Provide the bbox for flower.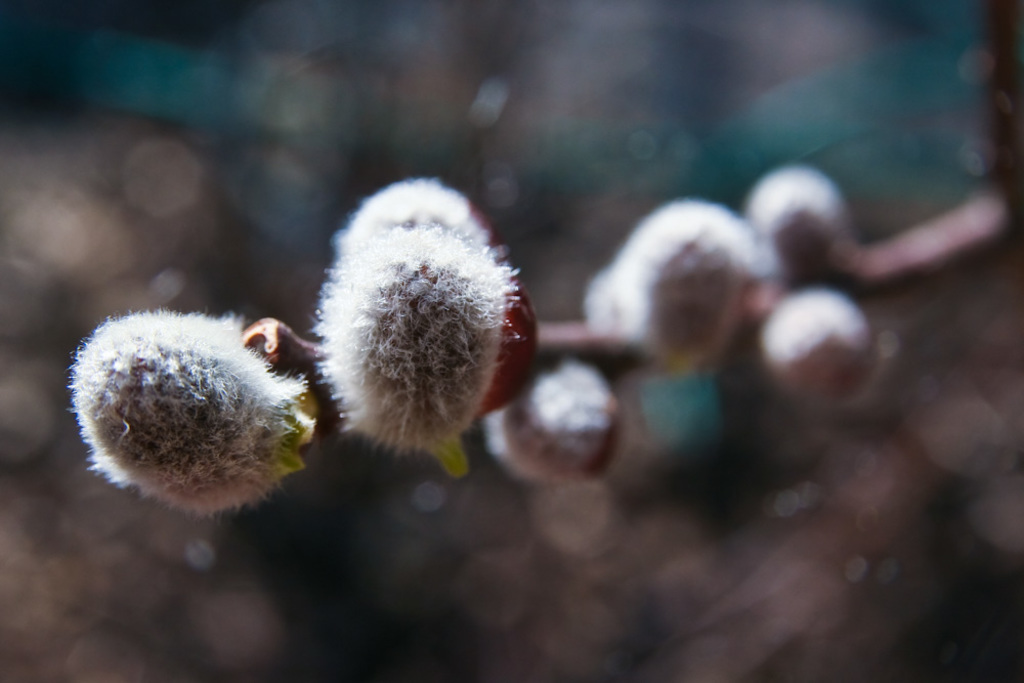
crop(582, 267, 632, 335).
